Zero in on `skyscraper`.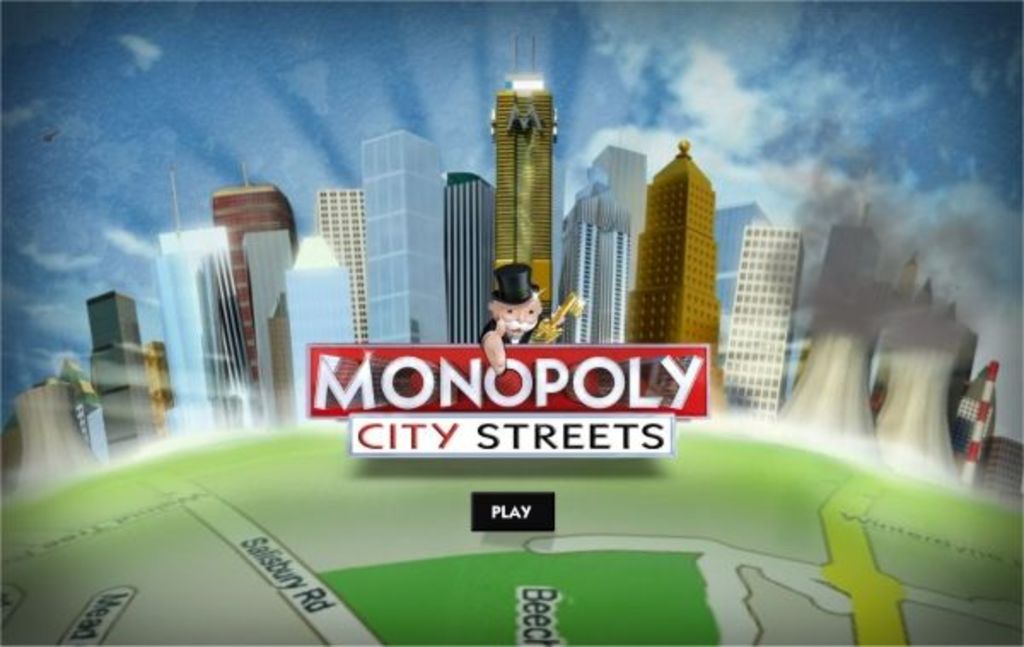
Zeroed in: detection(145, 229, 258, 434).
